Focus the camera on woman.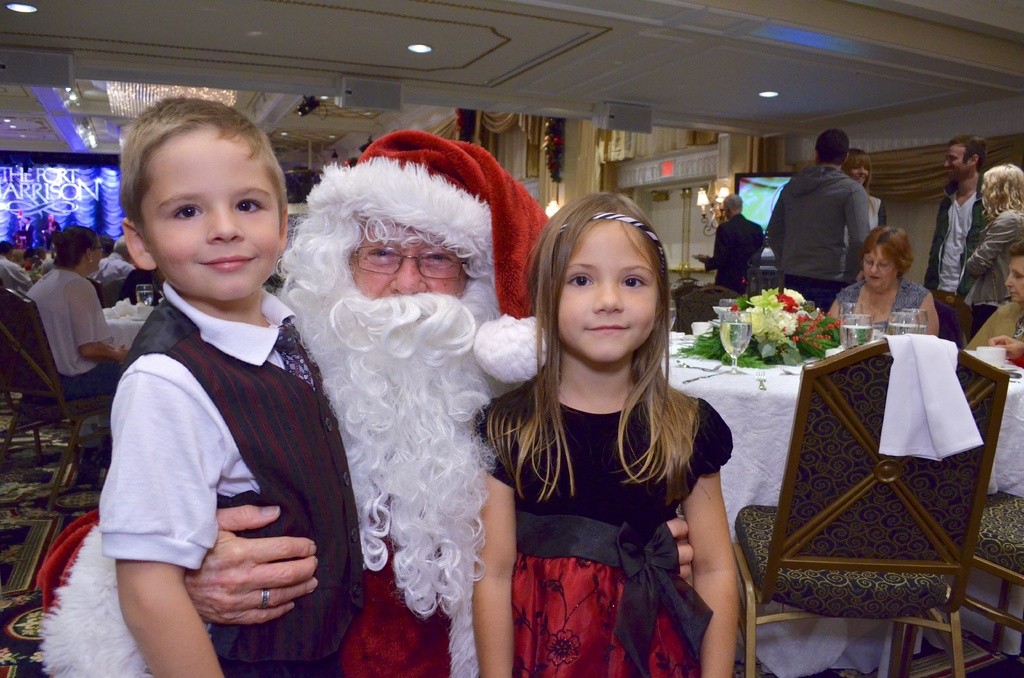
Focus region: Rect(25, 225, 135, 396).
